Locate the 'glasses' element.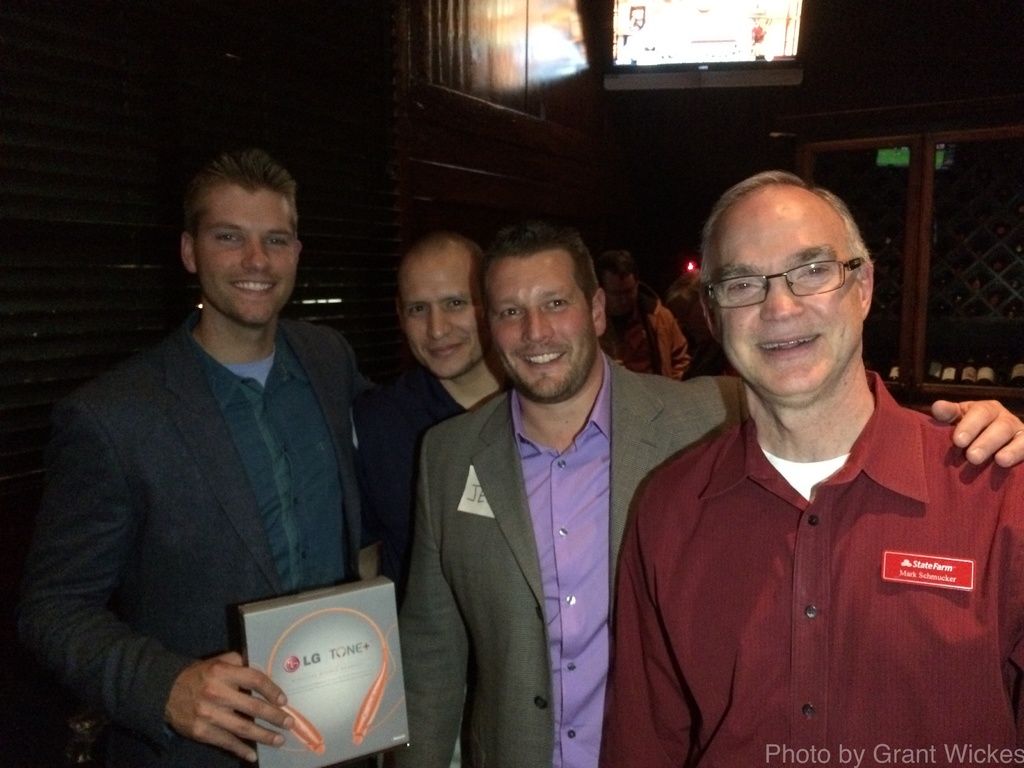
Element bbox: {"left": 721, "top": 257, "right": 880, "bottom": 316}.
